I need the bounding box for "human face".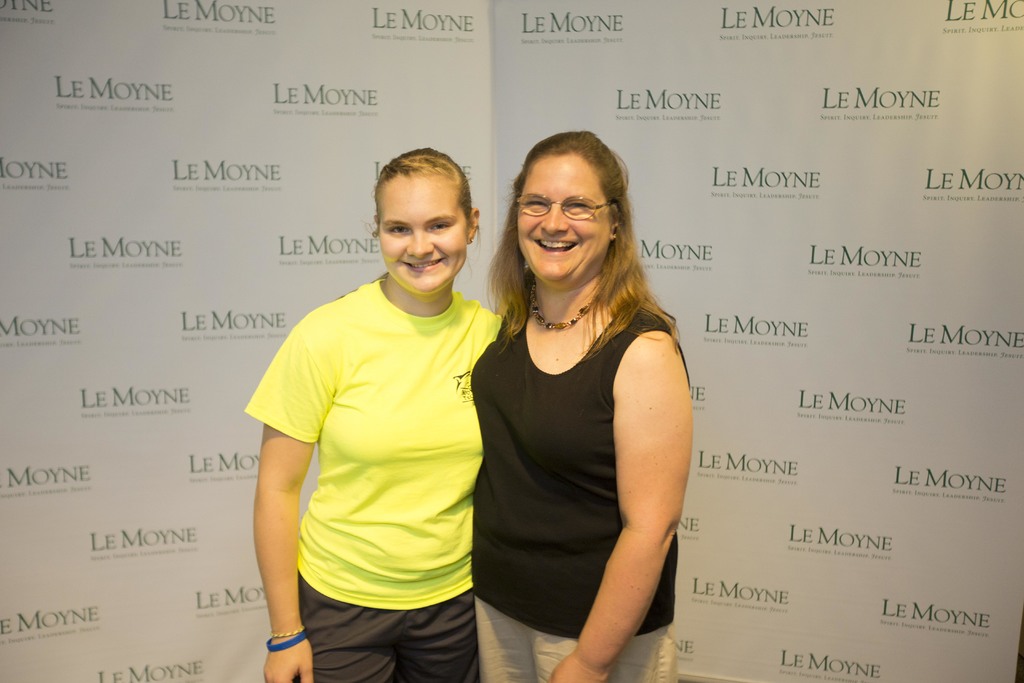
Here it is: select_region(518, 152, 614, 279).
